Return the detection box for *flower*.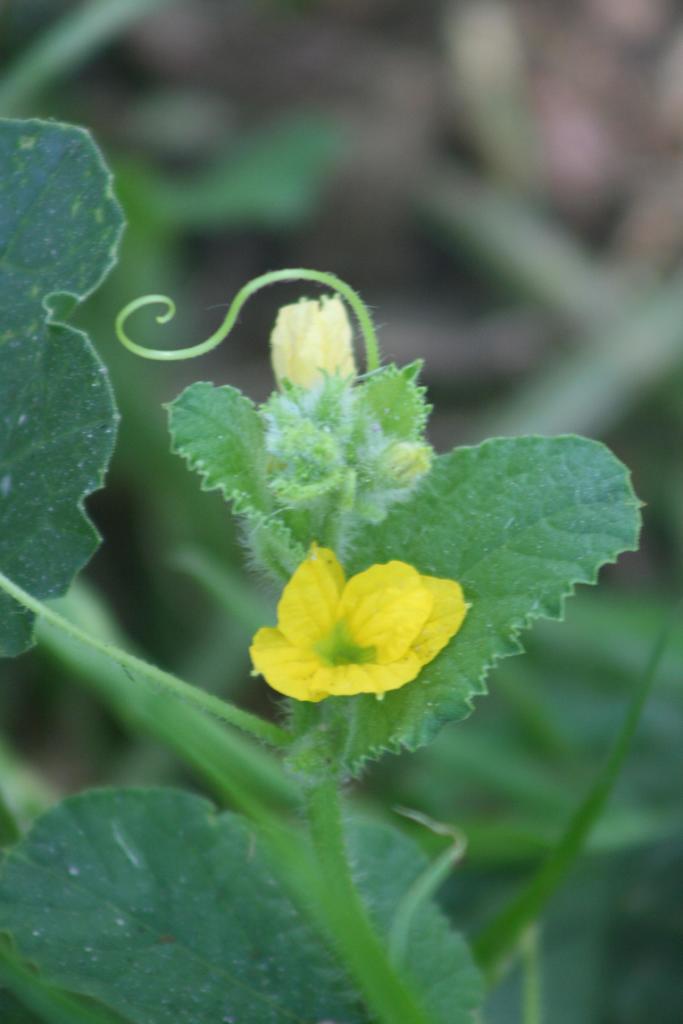
383:438:430:488.
